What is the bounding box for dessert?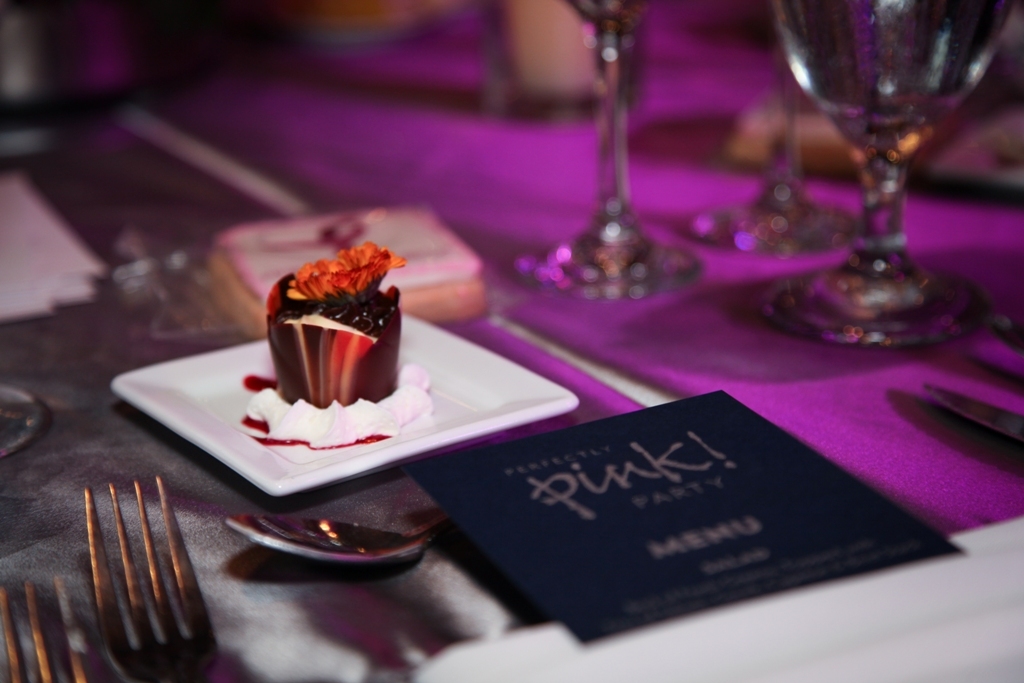
bbox(252, 264, 406, 425).
